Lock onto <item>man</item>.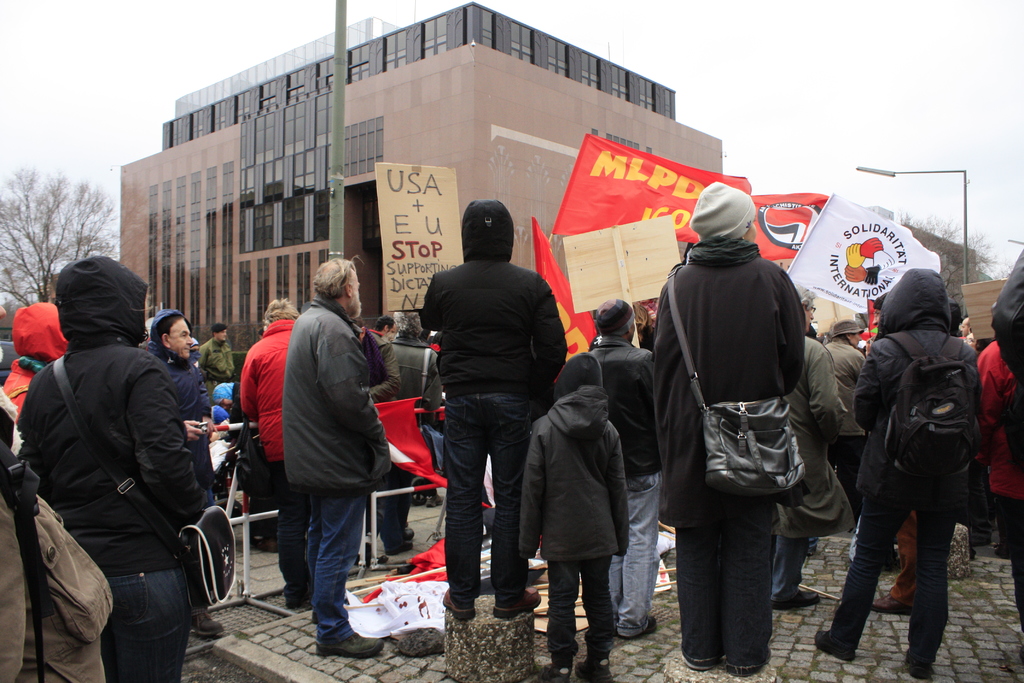
Locked: (143, 305, 228, 638).
